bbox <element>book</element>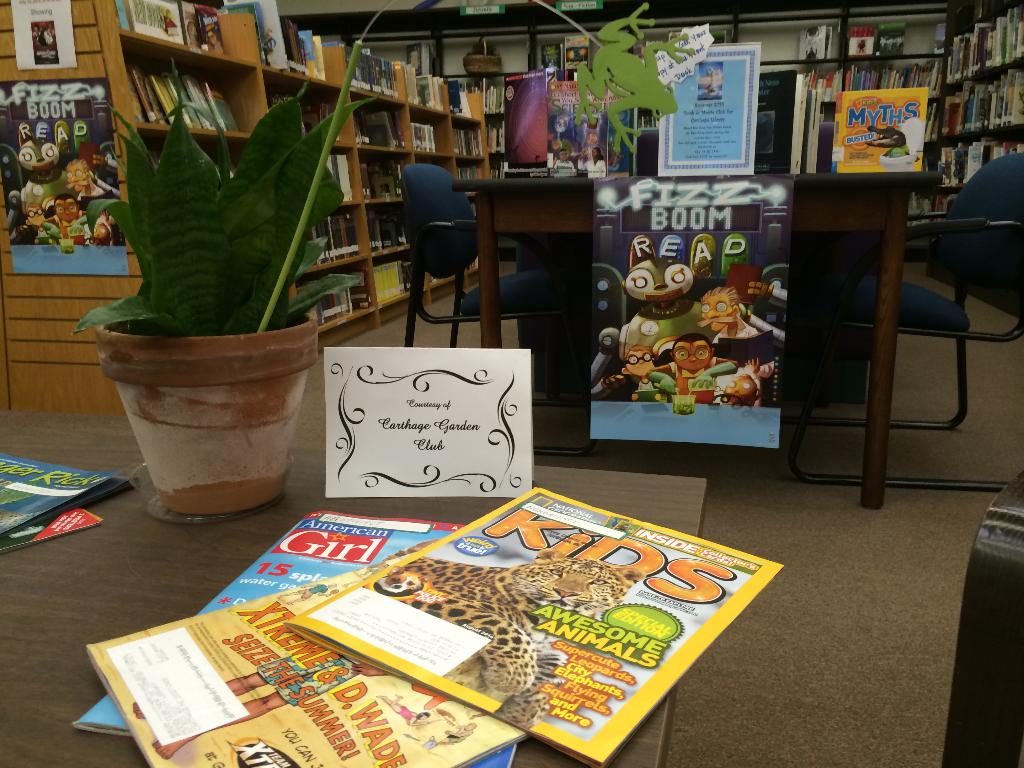
pyautogui.locateOnScreen(293, 485, 780, 767)
